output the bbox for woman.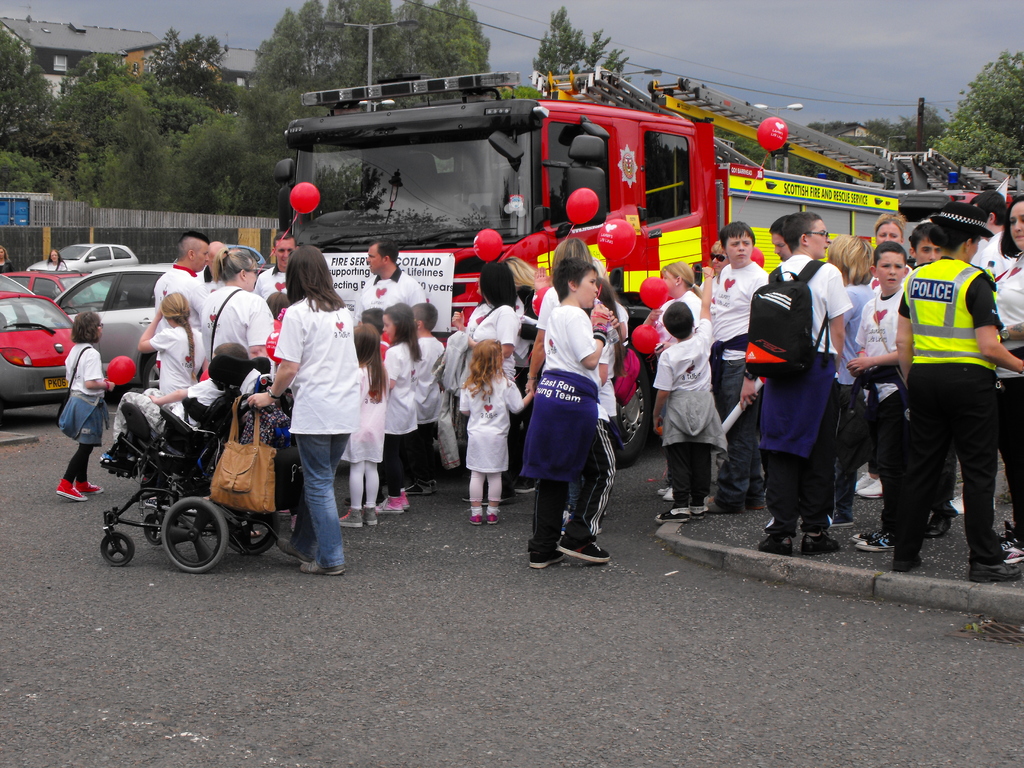
box=[518, 235, 595, 397].
